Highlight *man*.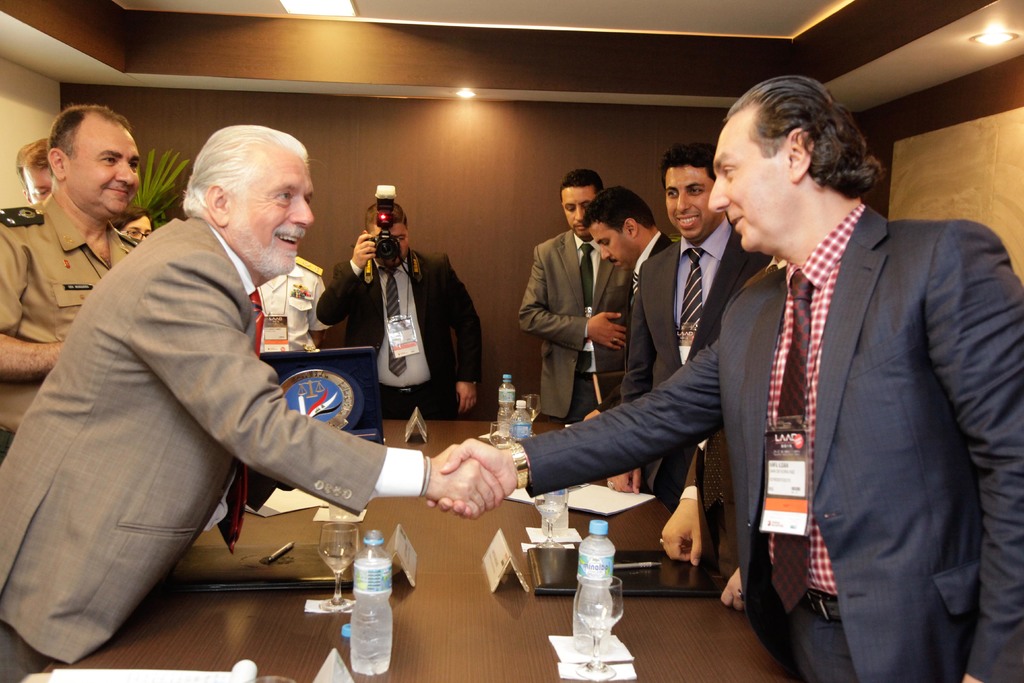
Highlighted region: x1=420 y1=70 x2=1023 y2=682.
